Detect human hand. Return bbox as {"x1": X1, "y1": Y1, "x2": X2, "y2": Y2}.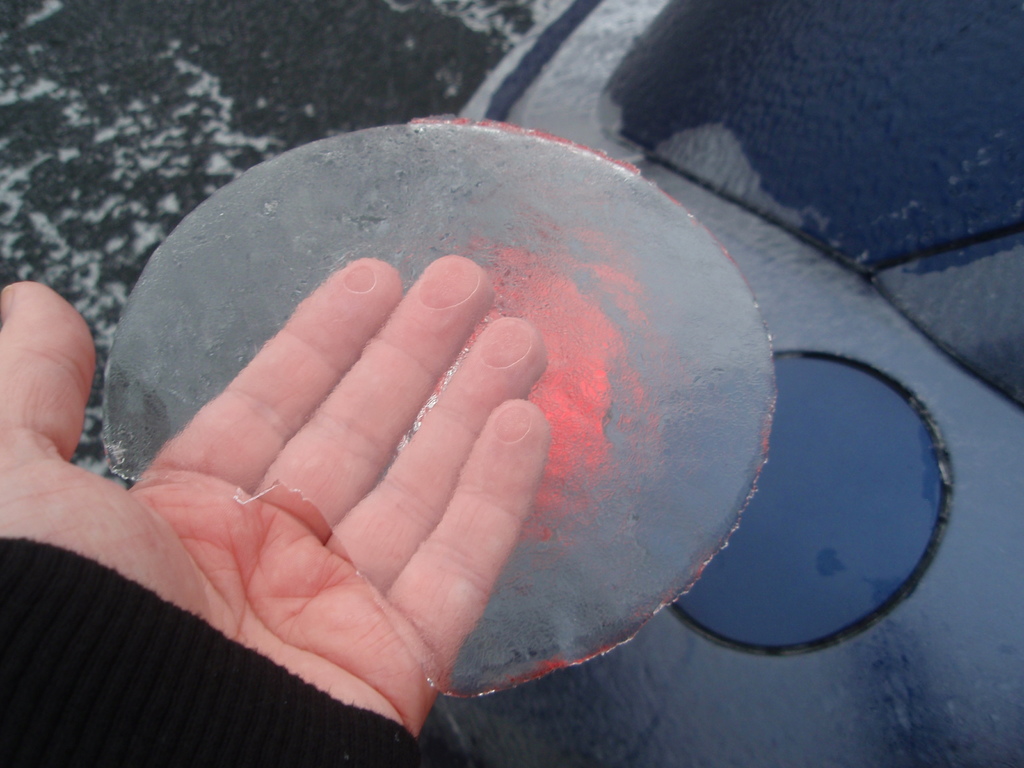
{"x1": 0, "y1": 248, "x2": 556, "y2": 741}.
